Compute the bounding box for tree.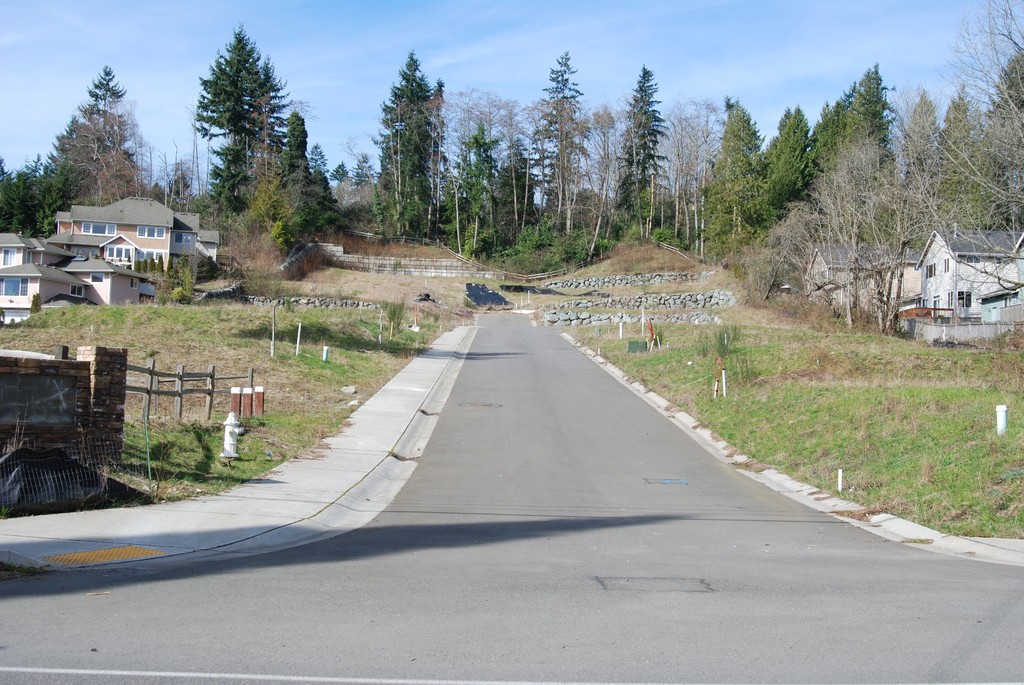
(177, 20, 301, 274).
